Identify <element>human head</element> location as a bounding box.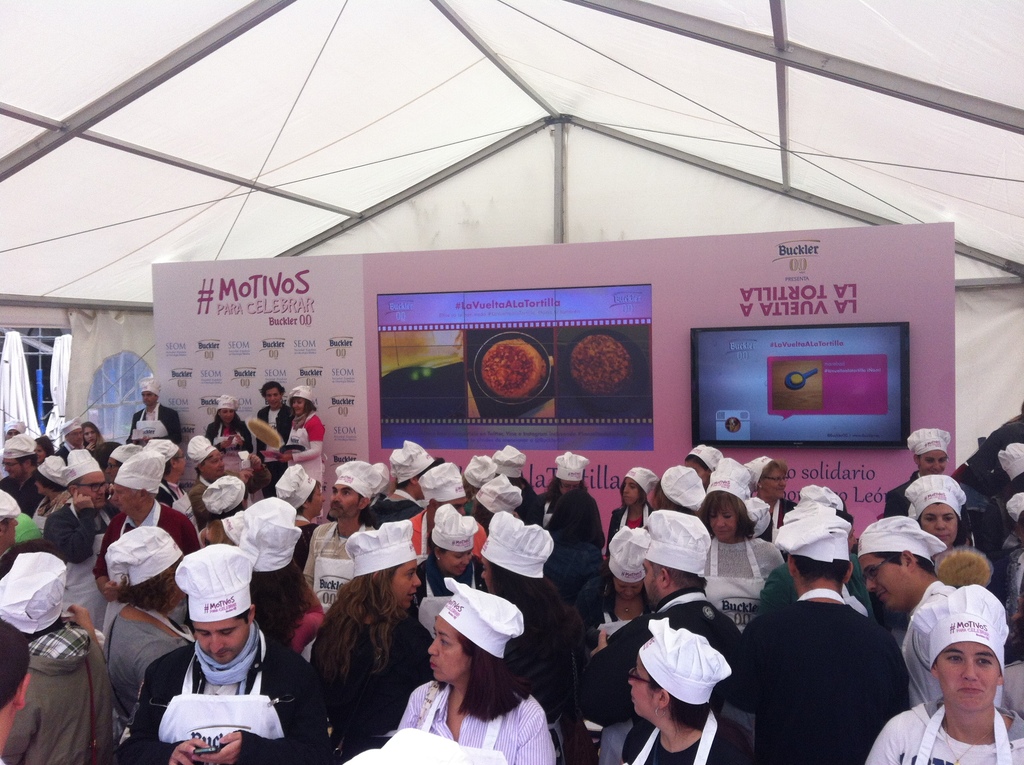
[225,501,298,593].
